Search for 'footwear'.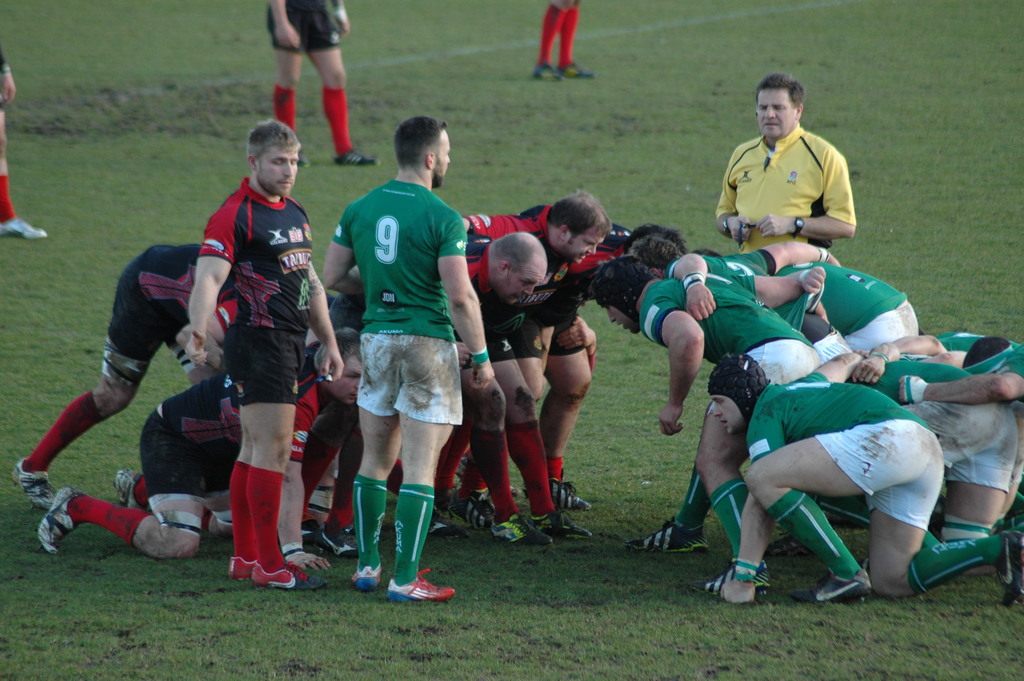
Found at l=113, t=466, r=141, b=513.
